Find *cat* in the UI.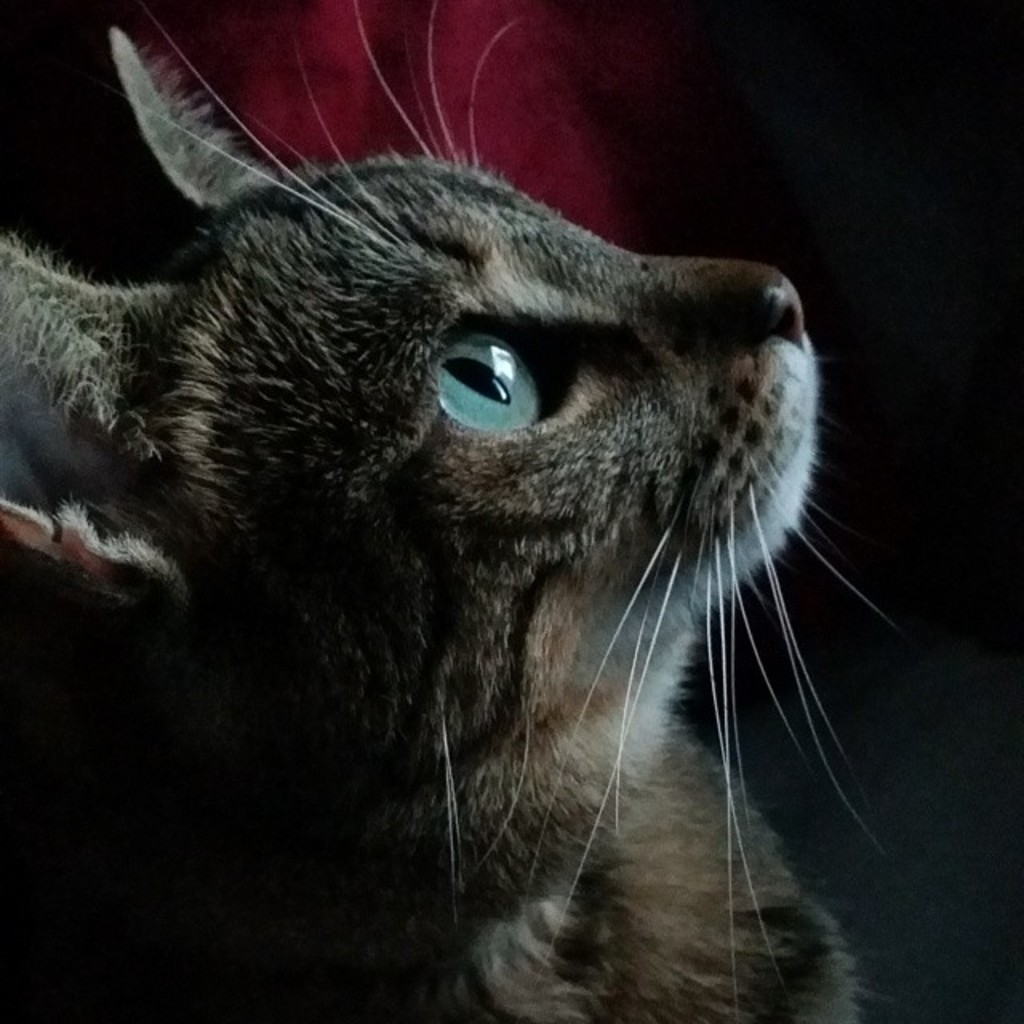
UI element at rect(2, 0, 907, 1021).
